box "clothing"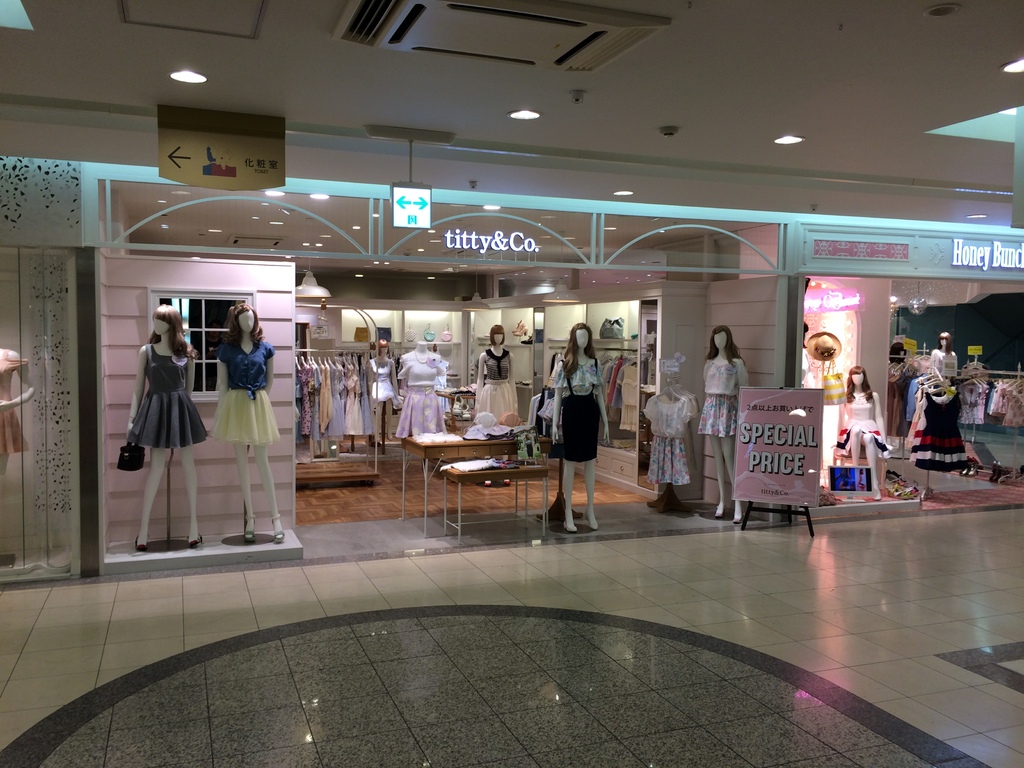
x1=837 y1=389 x2=897 y2=460
